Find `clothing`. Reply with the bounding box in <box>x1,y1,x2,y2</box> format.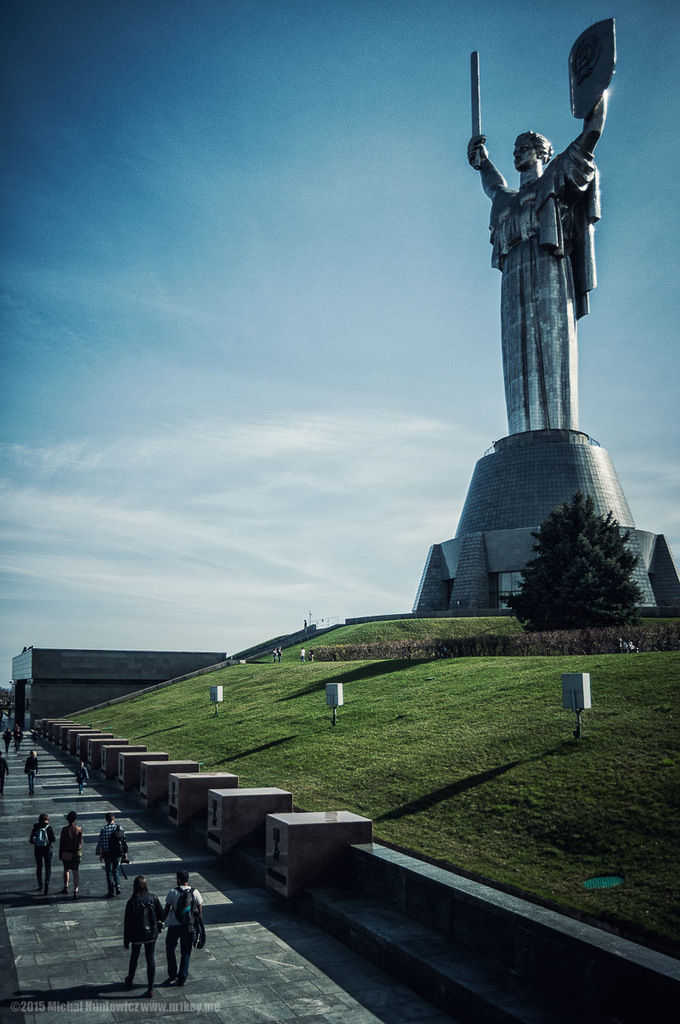
<box>0,726,12,751</box>.
